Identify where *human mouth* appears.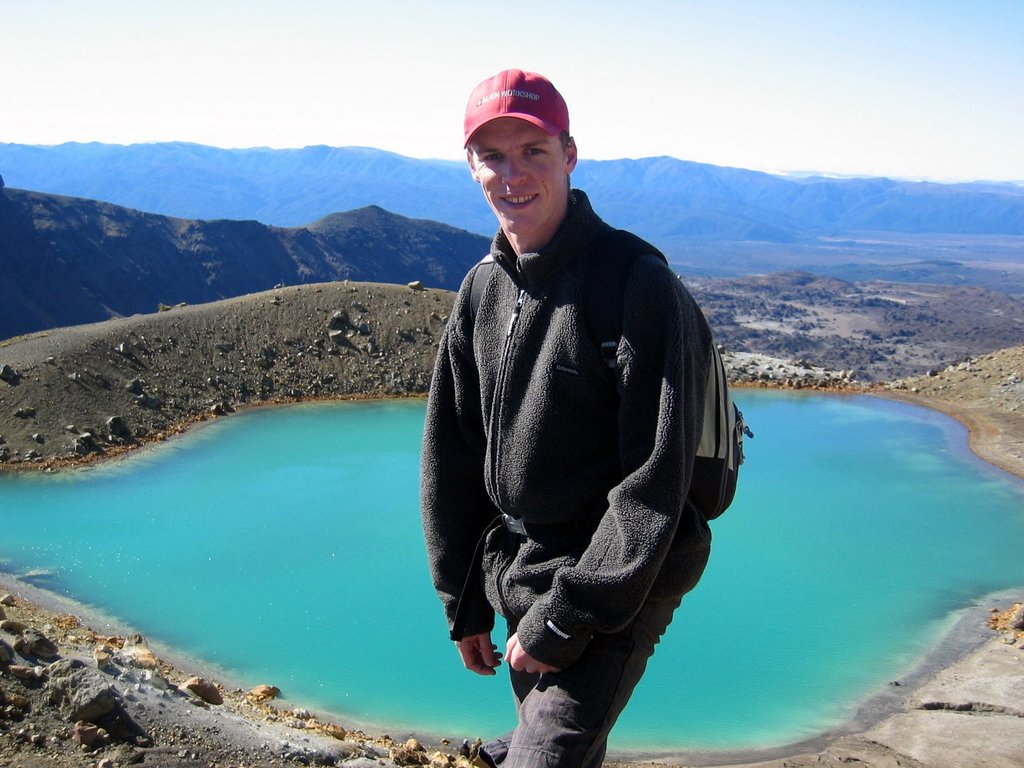
Appears at [x1=501, y1=191, x2=537, y2=210].
